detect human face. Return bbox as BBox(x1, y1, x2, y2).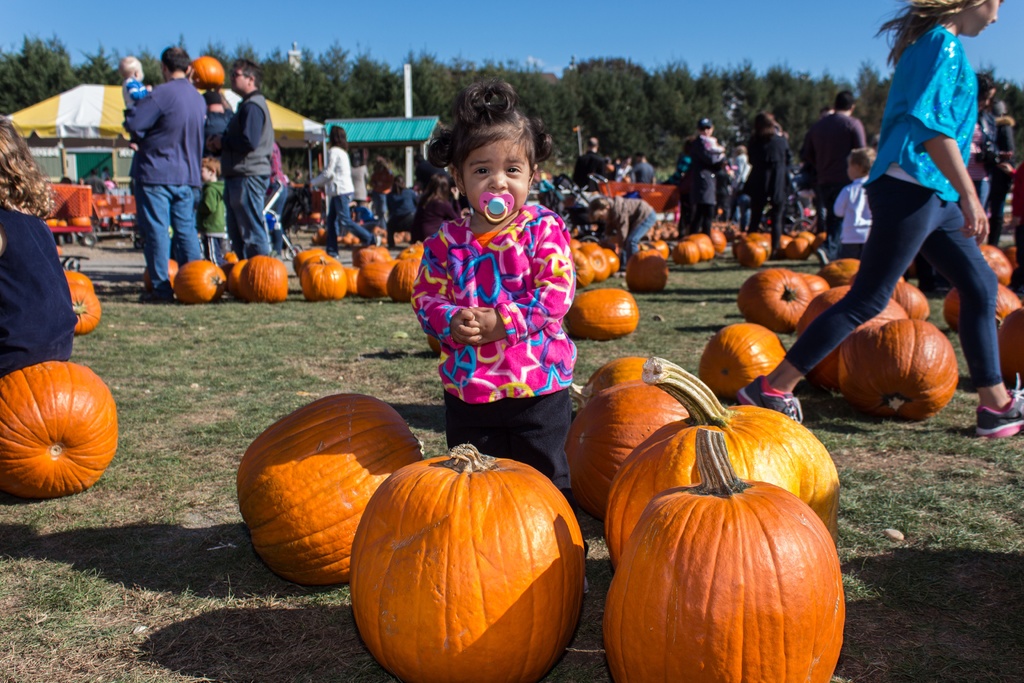
BBox(846, 156, 861, 183).
